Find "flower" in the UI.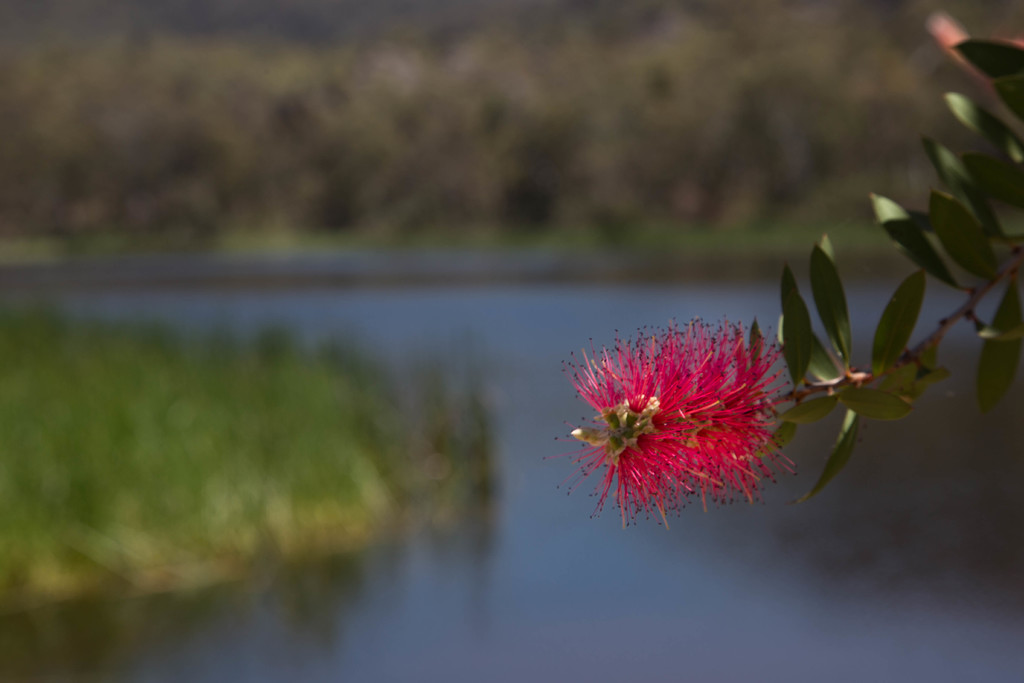
UI element at bbox(541, 323, 792, 539).
